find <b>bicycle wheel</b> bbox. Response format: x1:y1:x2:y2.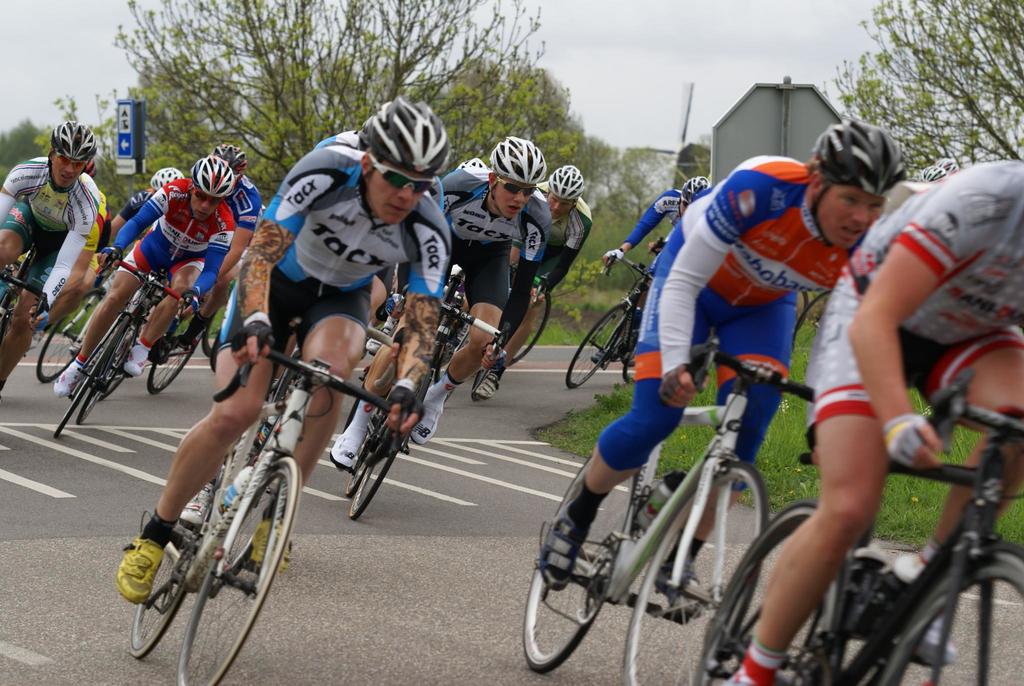
624:465:768:685.
